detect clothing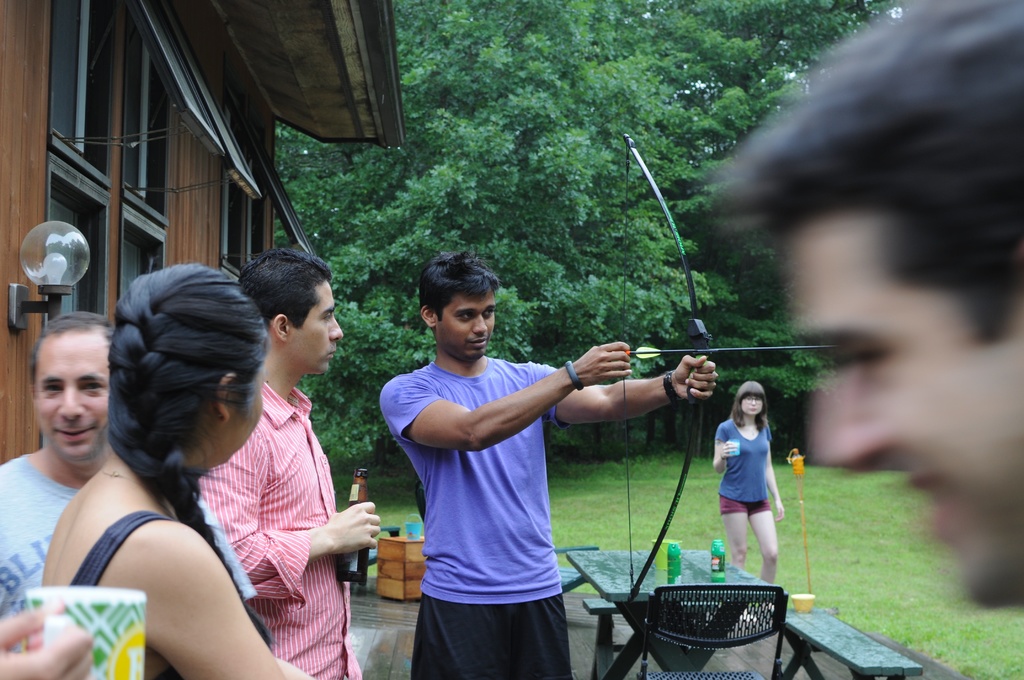
x1=200, y1=385, x2=360, y2=679
